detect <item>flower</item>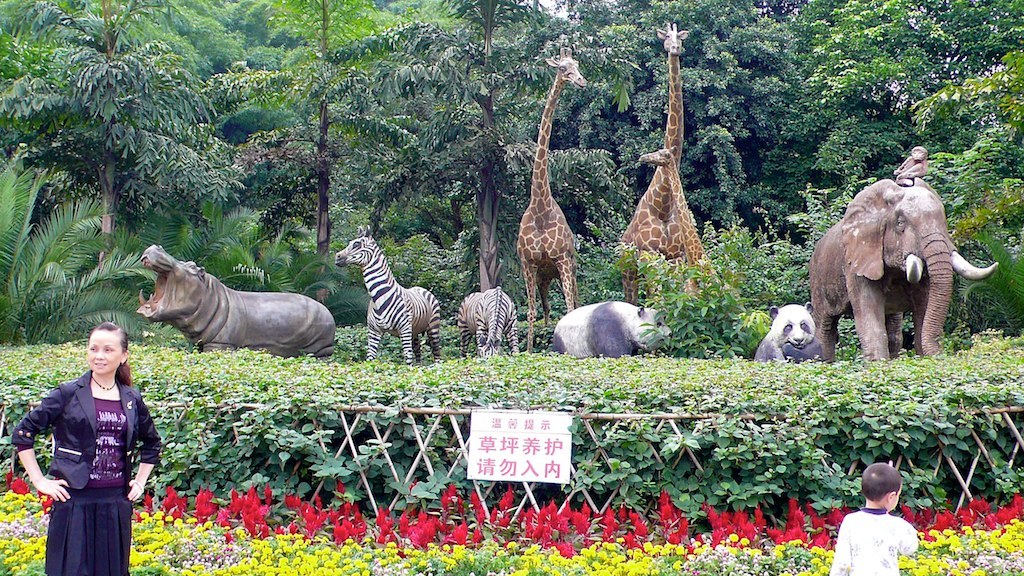
[x1=601, y1=506, x2=622, y2=538]
